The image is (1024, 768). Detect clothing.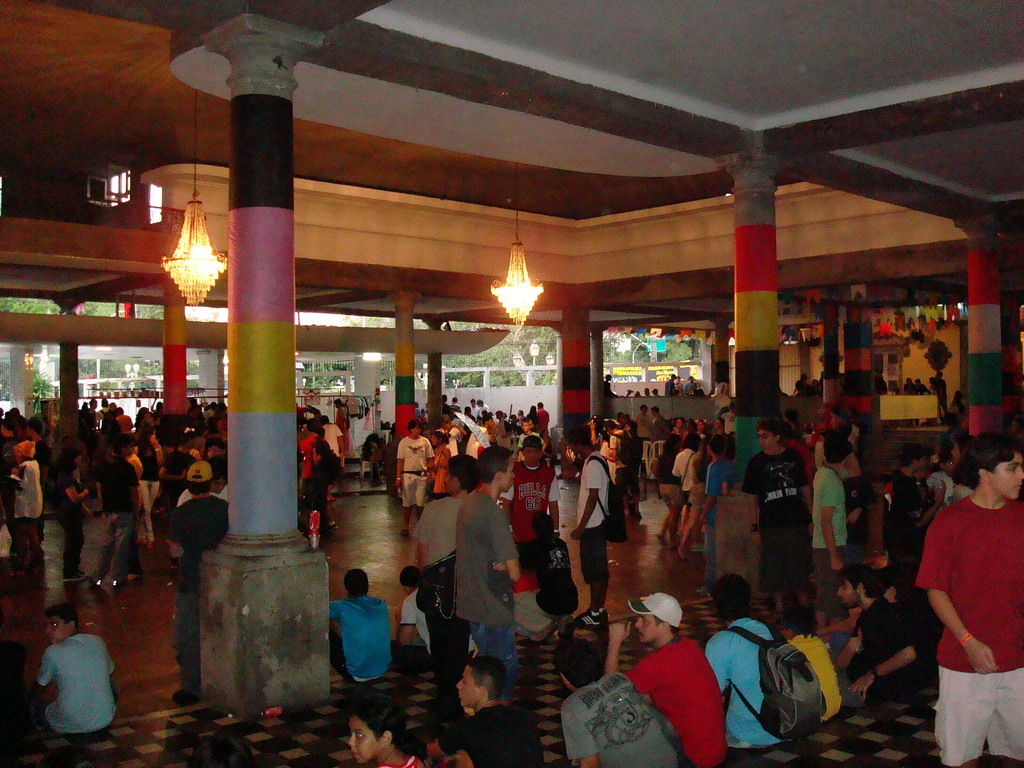
Detection: x1=329, y1=593, x2=394, y2=679.
